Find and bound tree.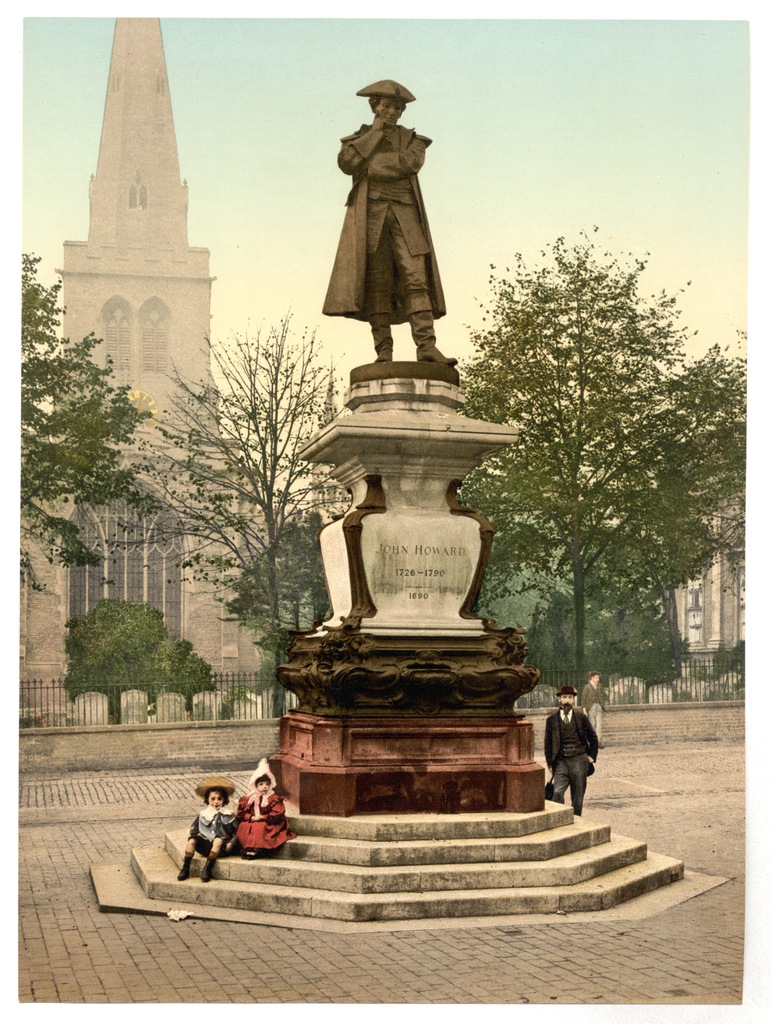
Bound: Rect(161, 634, 216, 707).
